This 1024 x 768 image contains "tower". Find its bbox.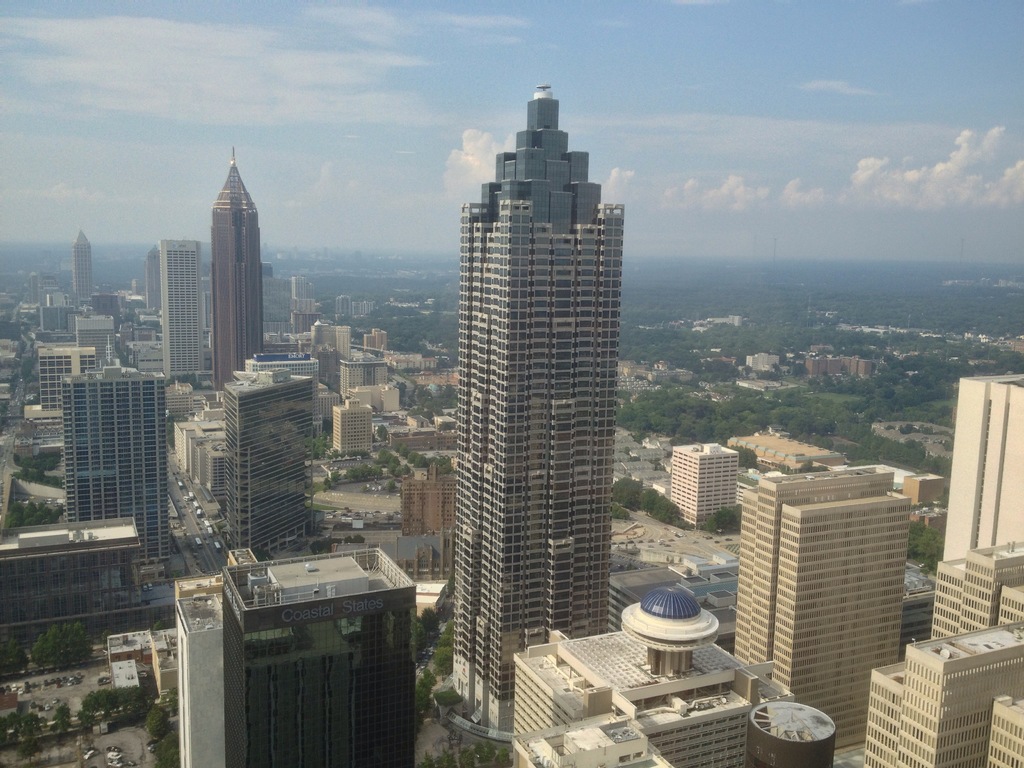
[35,340,102,410].
